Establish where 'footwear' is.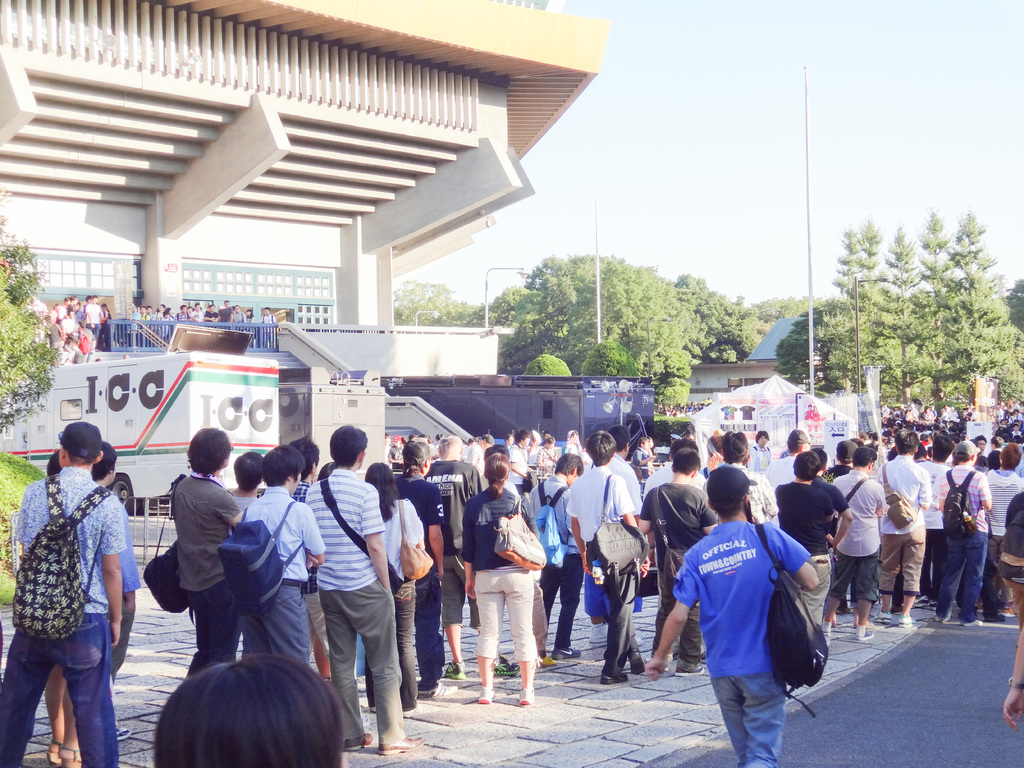
Established at <bbox>115, 723, 135, 741</bbox>.
